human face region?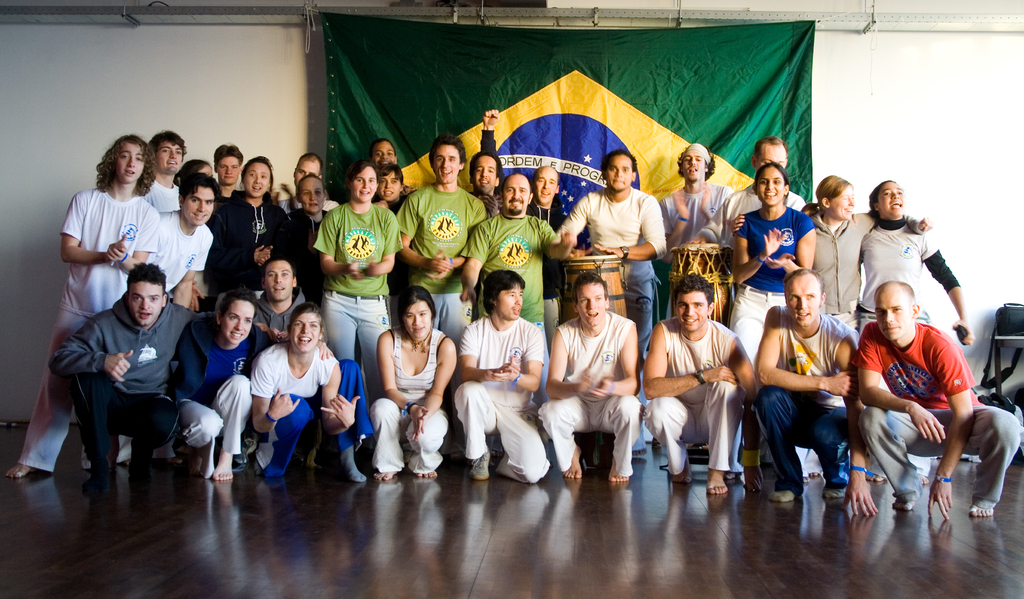
bbox=[758, 147, 785, 168]
